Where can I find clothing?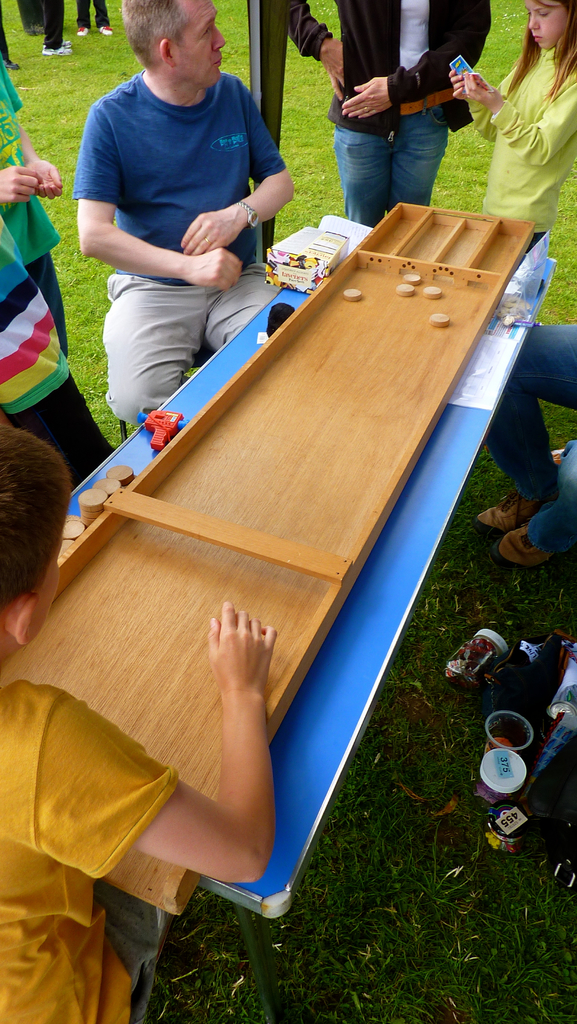
You can find it at bbox=(79, 25, 291, 383).
